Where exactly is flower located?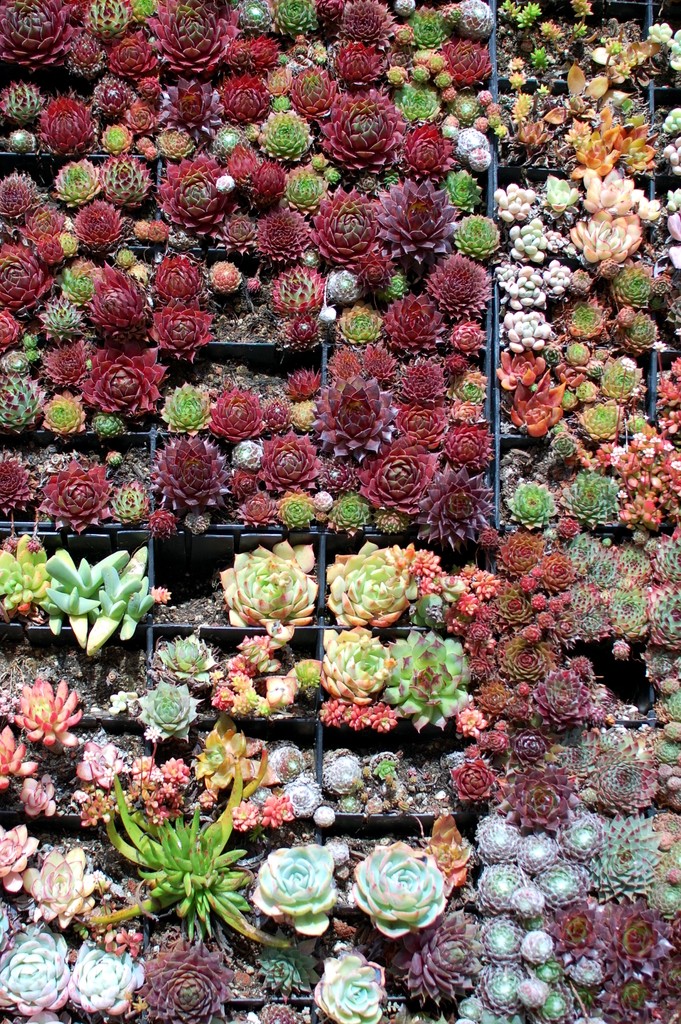
Its bounding box is <bbox>20, 854, 99, 929</bbox>.
